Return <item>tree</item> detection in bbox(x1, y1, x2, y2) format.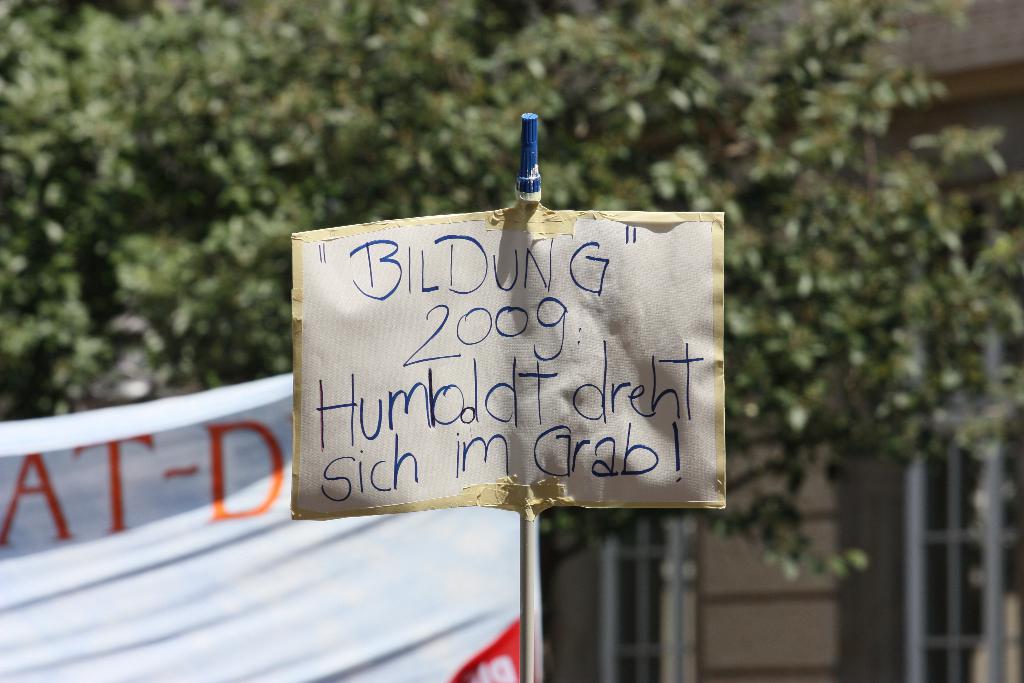
bbox(0, 0, 1006, 670).
